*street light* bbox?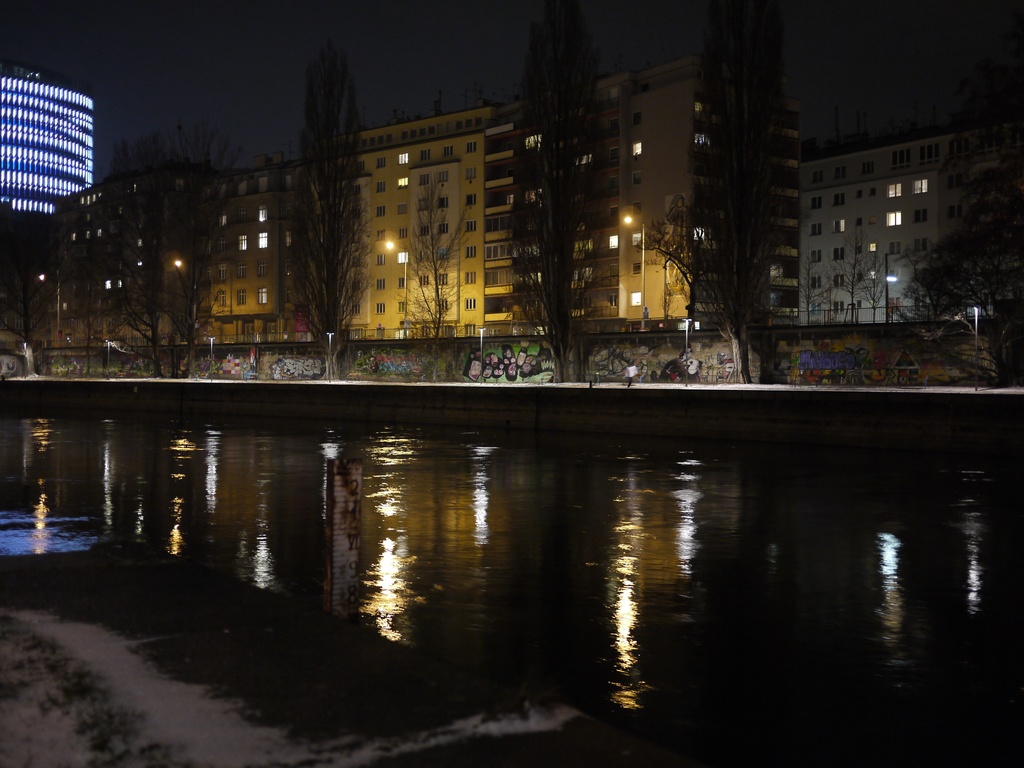
x1=682 y1=317 x2=691 y2=385
